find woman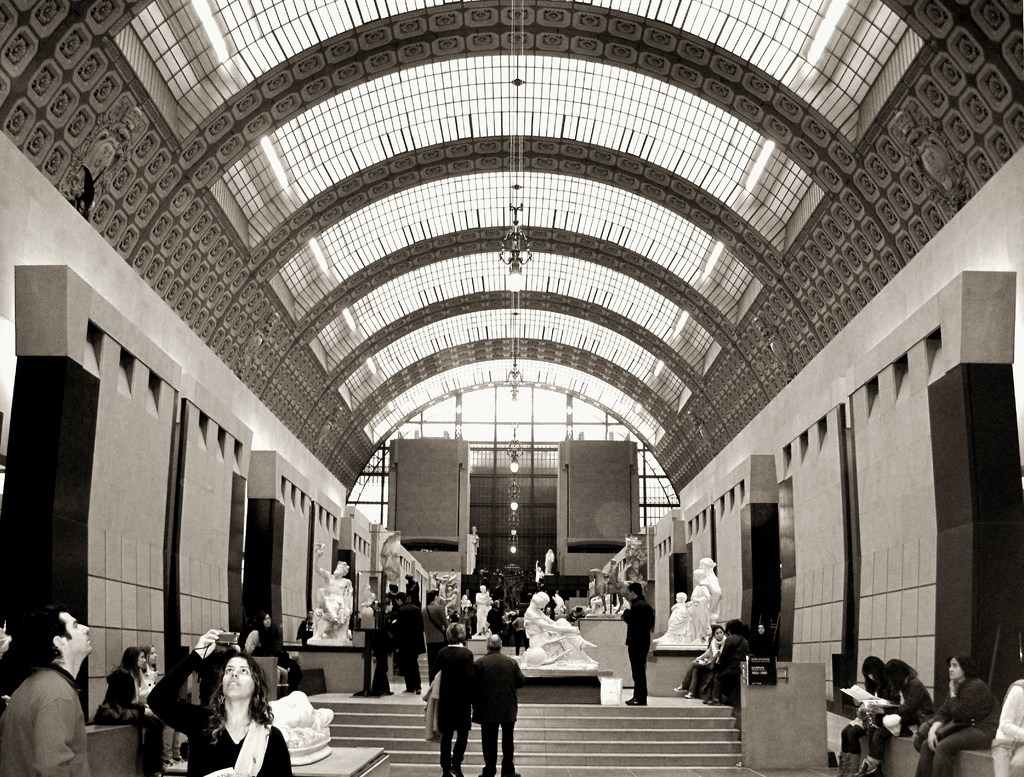
(left=677, top=625, right=728, bottom=703)
